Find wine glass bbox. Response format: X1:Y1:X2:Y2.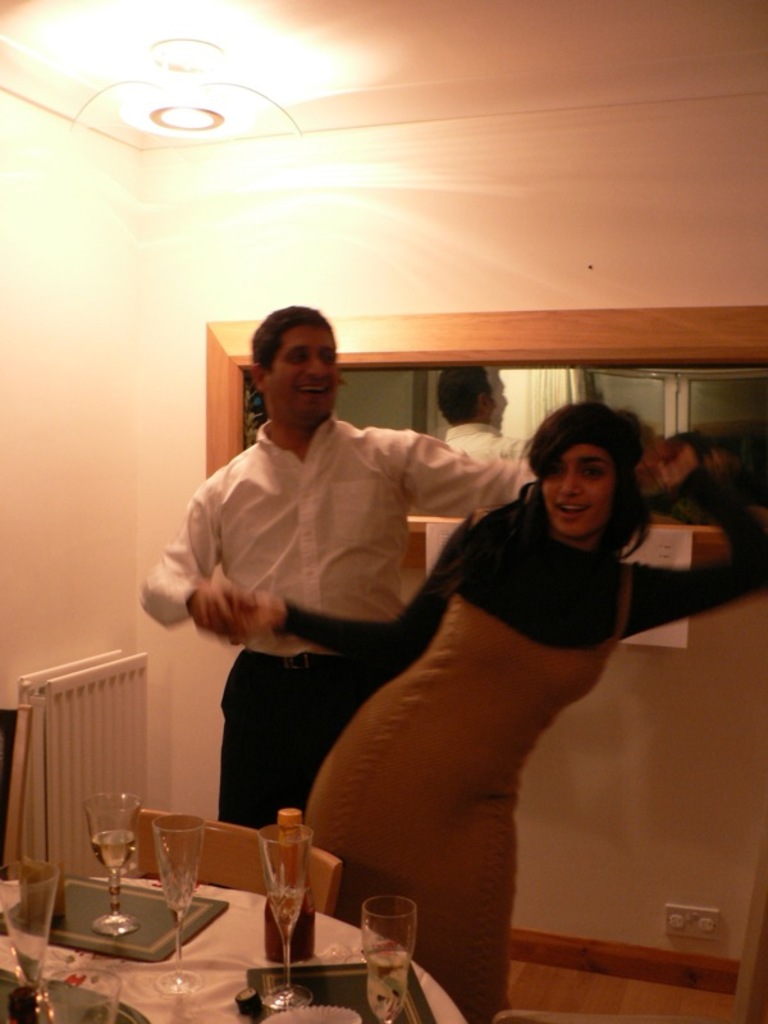
253:826:314:1009.
